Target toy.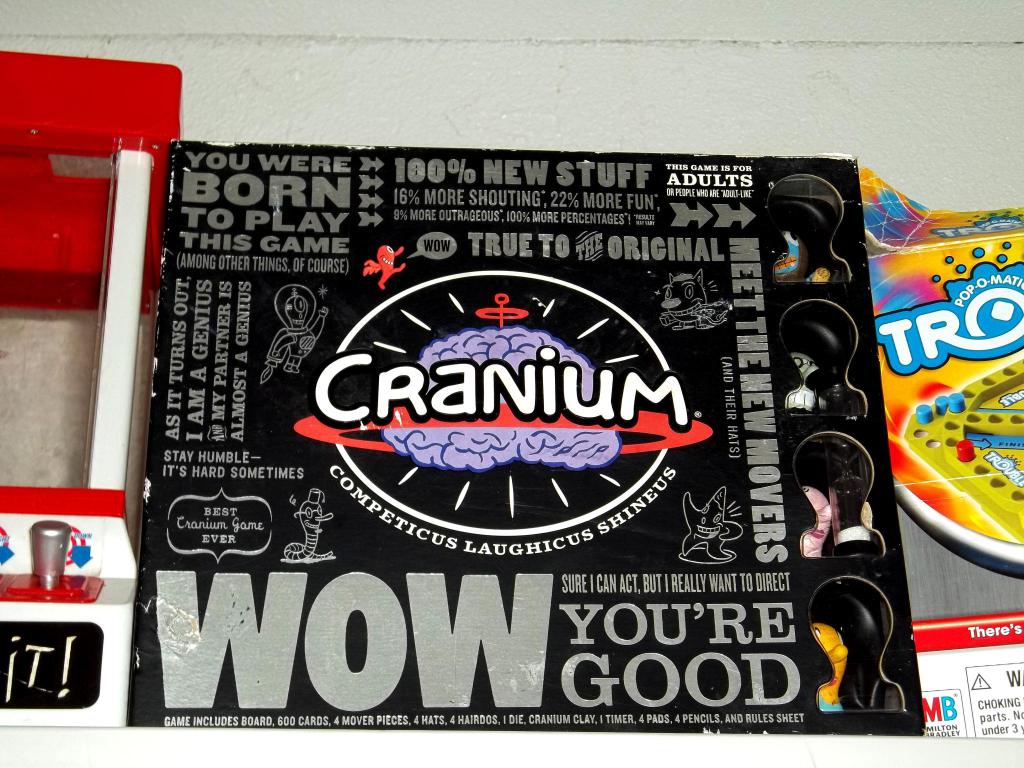
Target region: <bbox>804, 487, 832, 559</bbox>.
